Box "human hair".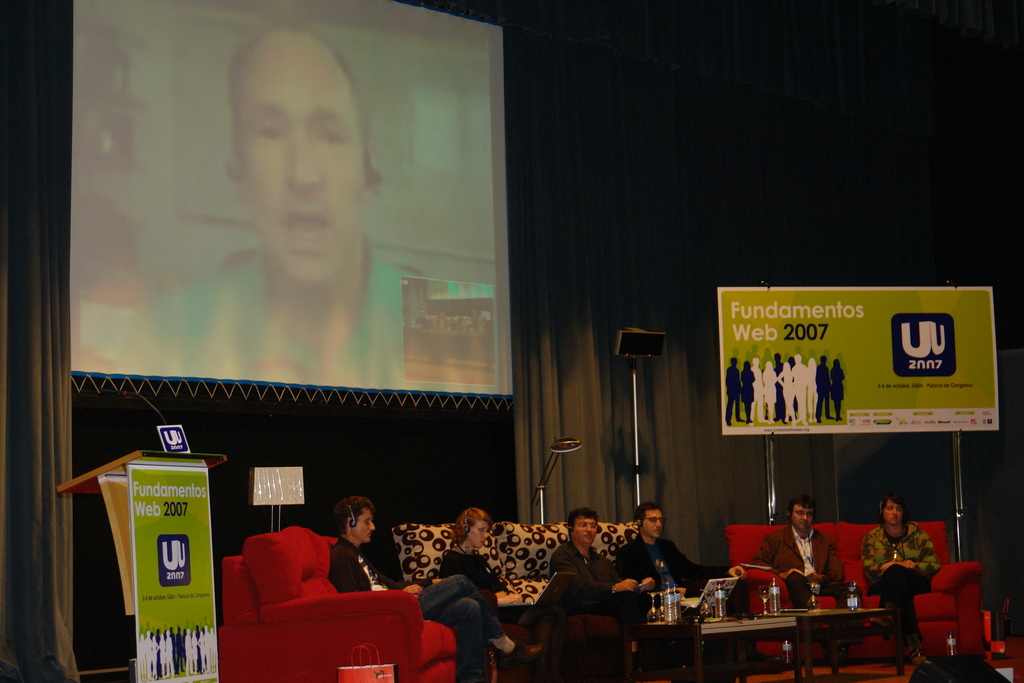
bbox(225, 24, 374, 164).
